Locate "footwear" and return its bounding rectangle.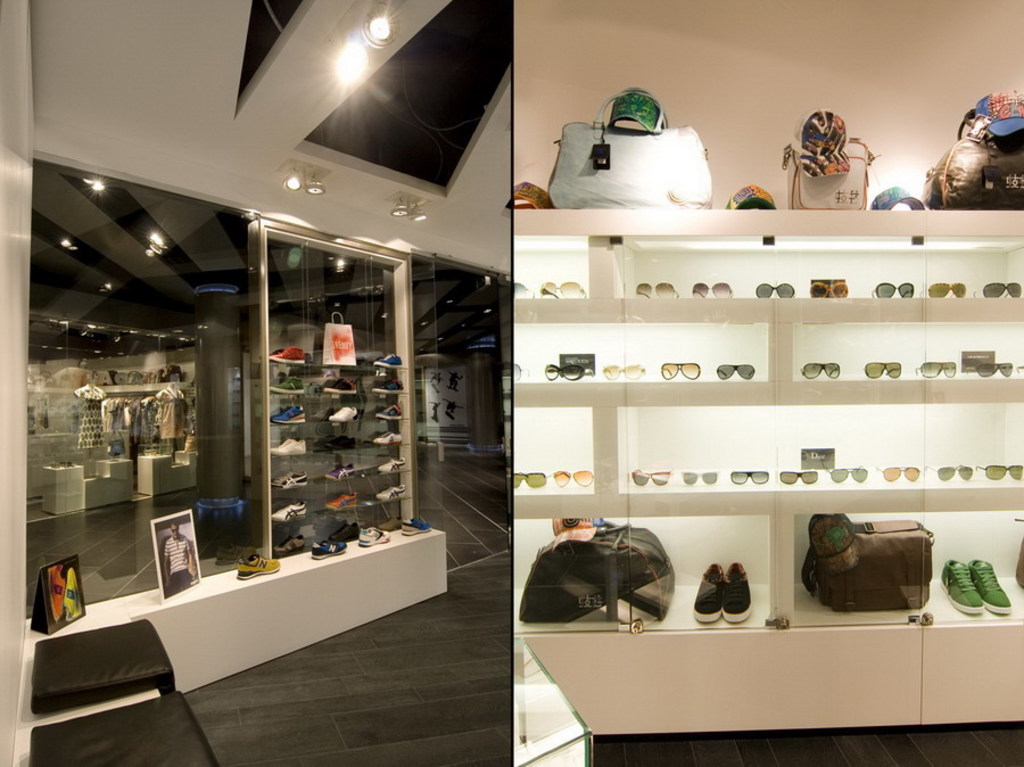
(324, 492, 357, 509).
